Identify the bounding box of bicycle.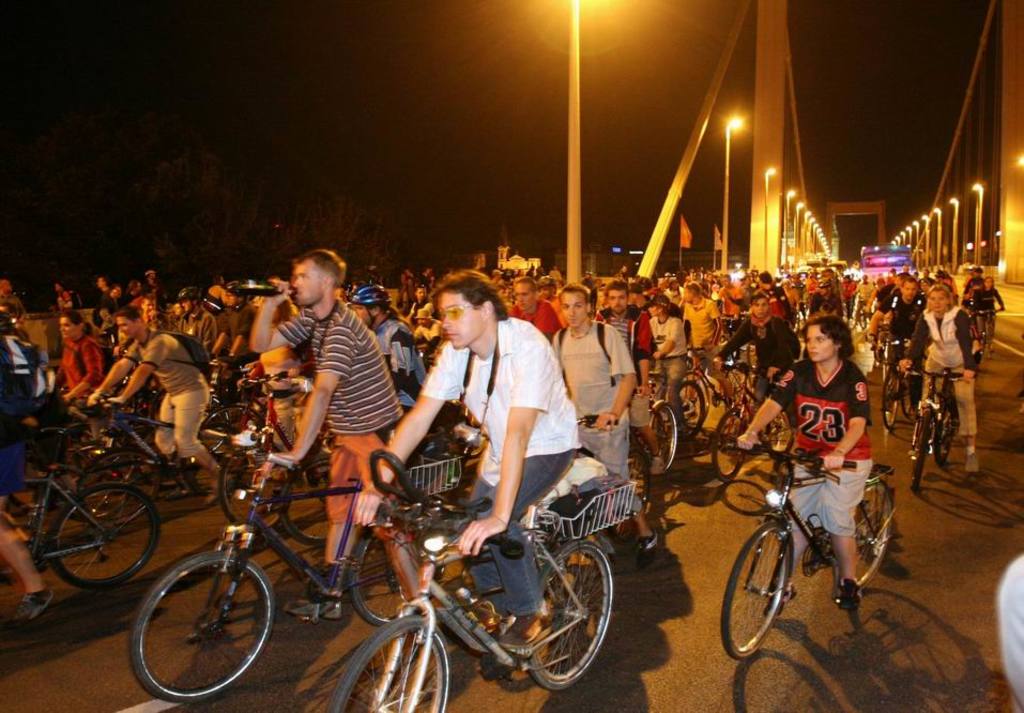
BBox(321, 442, 667, 712).
